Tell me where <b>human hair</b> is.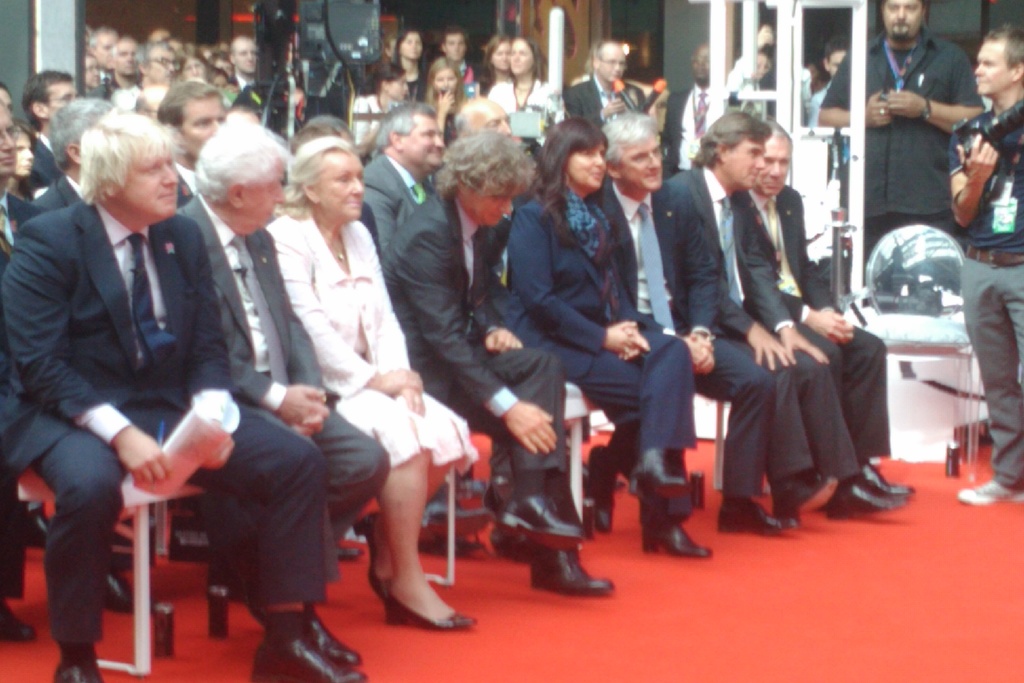
<b>human hair</b> is at 376, 101, 437, 152.
